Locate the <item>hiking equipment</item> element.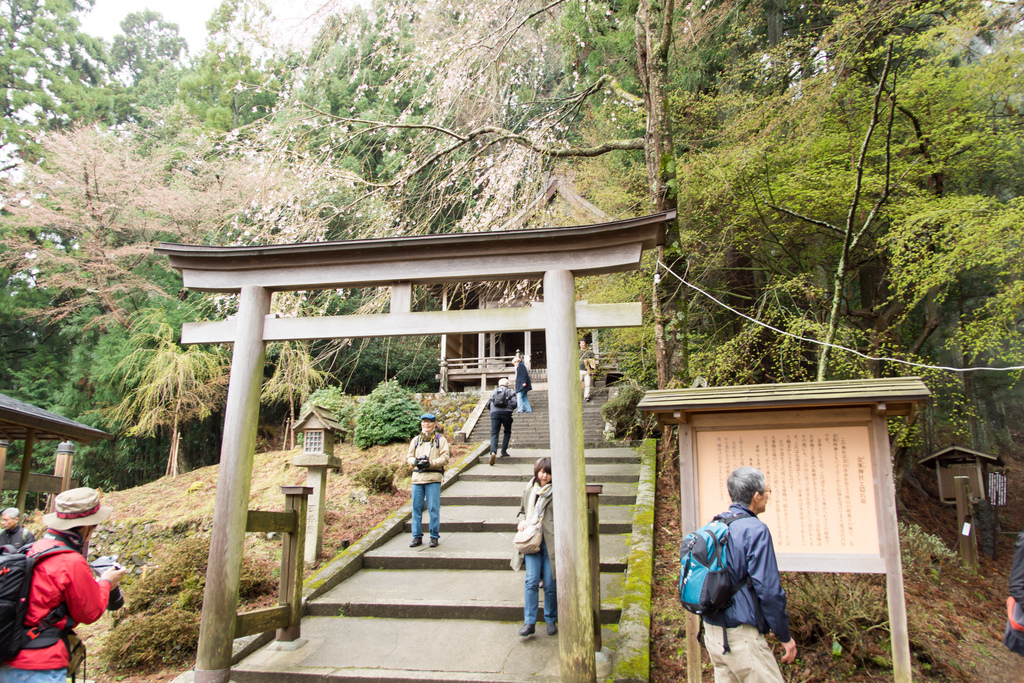
Element bbox: 672:512:751:654.
